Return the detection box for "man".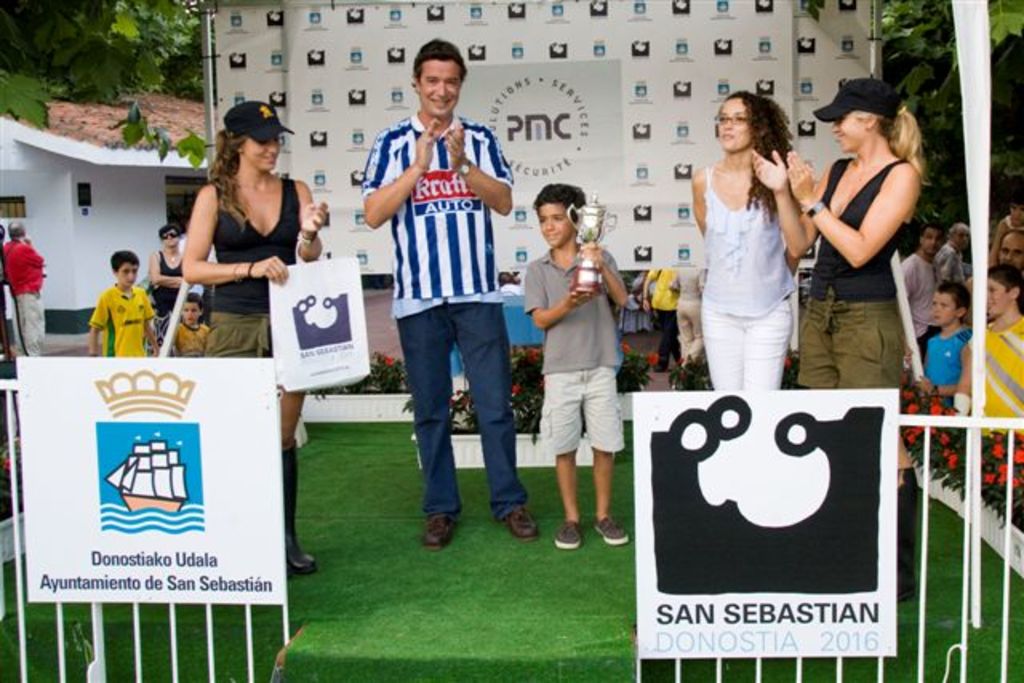
[963, 229, 1022, 325].
